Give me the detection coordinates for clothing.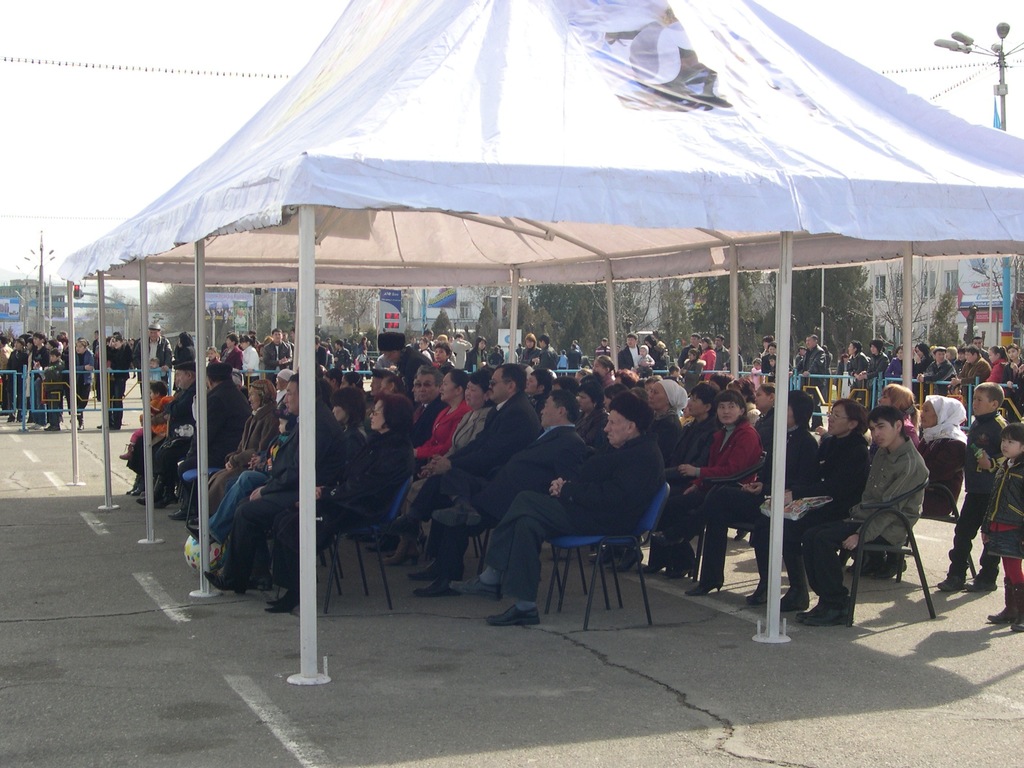
<box>973,415,1011,541</box>.
